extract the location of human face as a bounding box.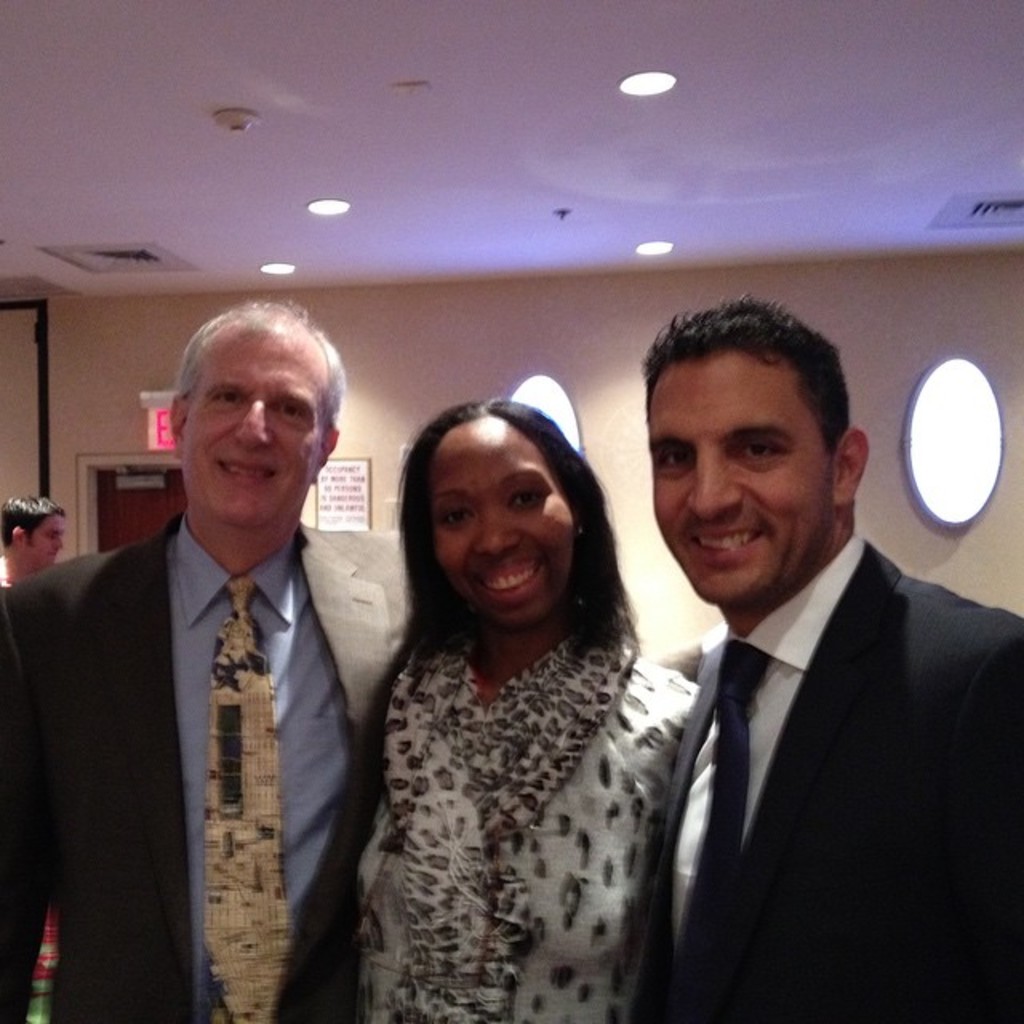
29:515:64:563.
